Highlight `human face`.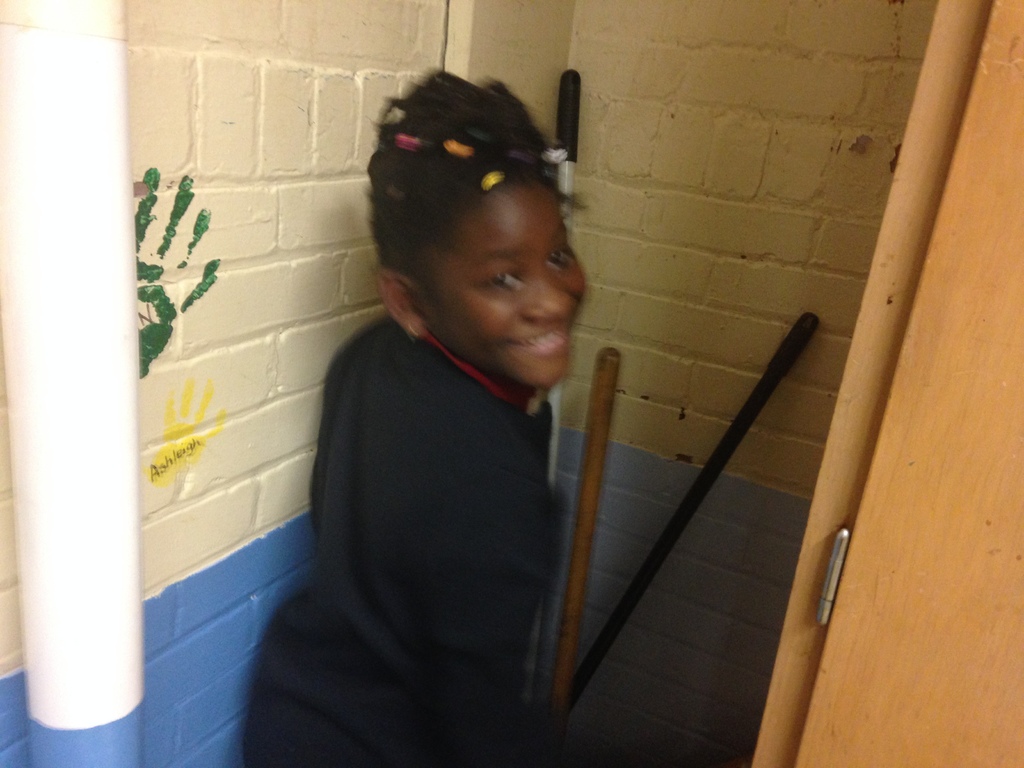
Highlighted region: <region>426, 193, 585, 388</region>.
